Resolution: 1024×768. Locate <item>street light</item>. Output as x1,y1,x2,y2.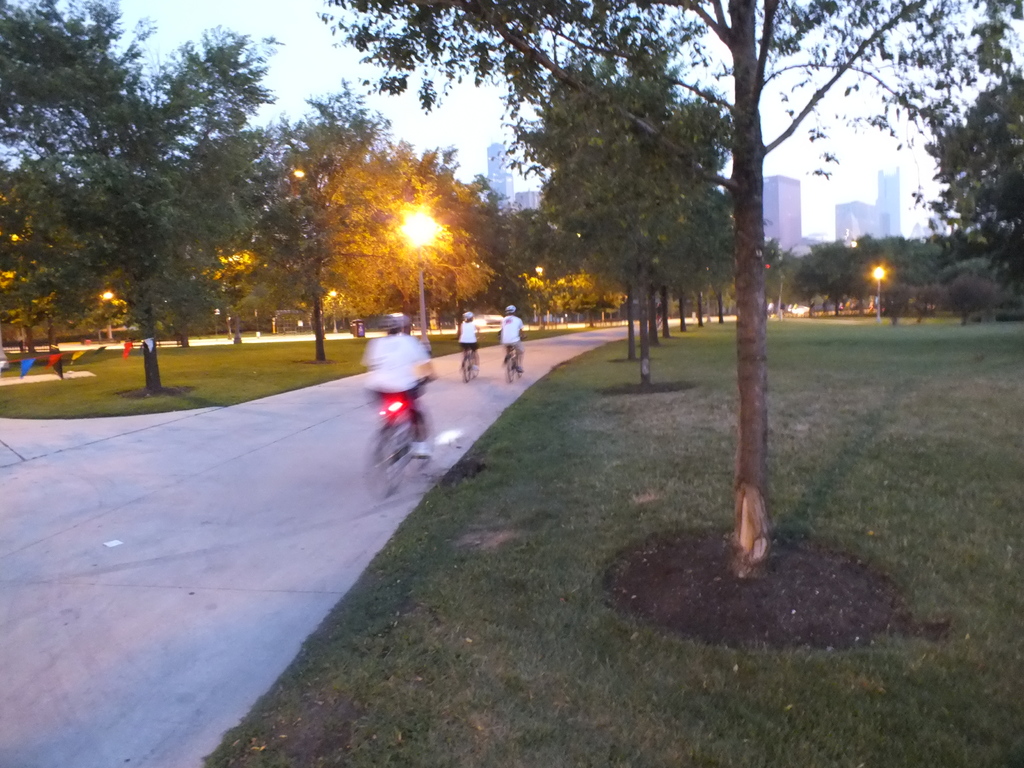
532,264,546,325.
